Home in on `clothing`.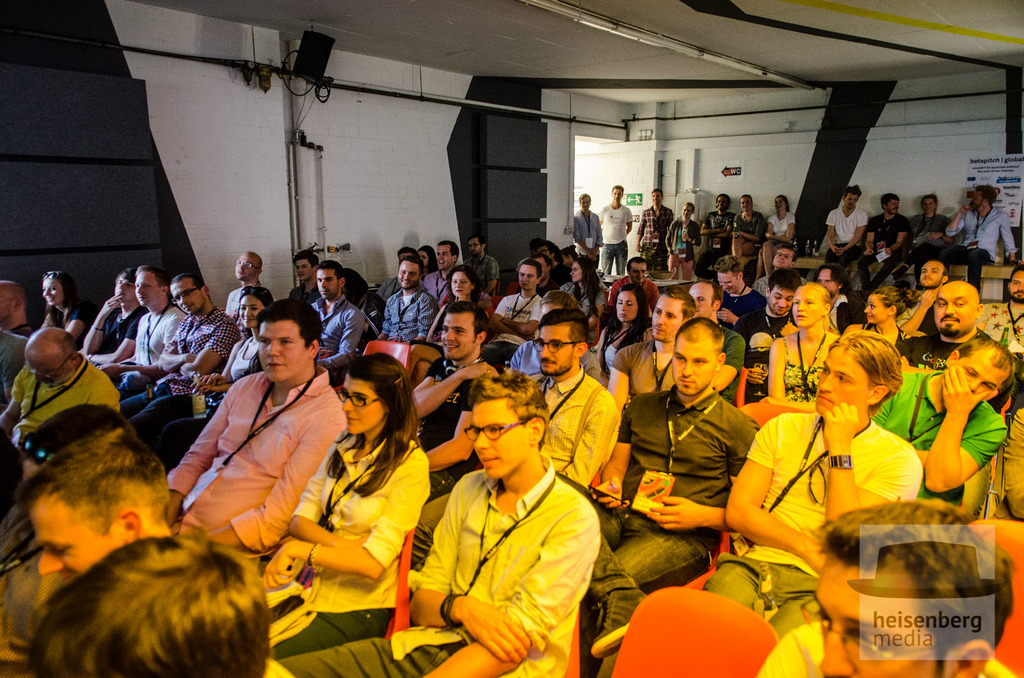
Homed in at l=291, t=279, r=320, b=306.
